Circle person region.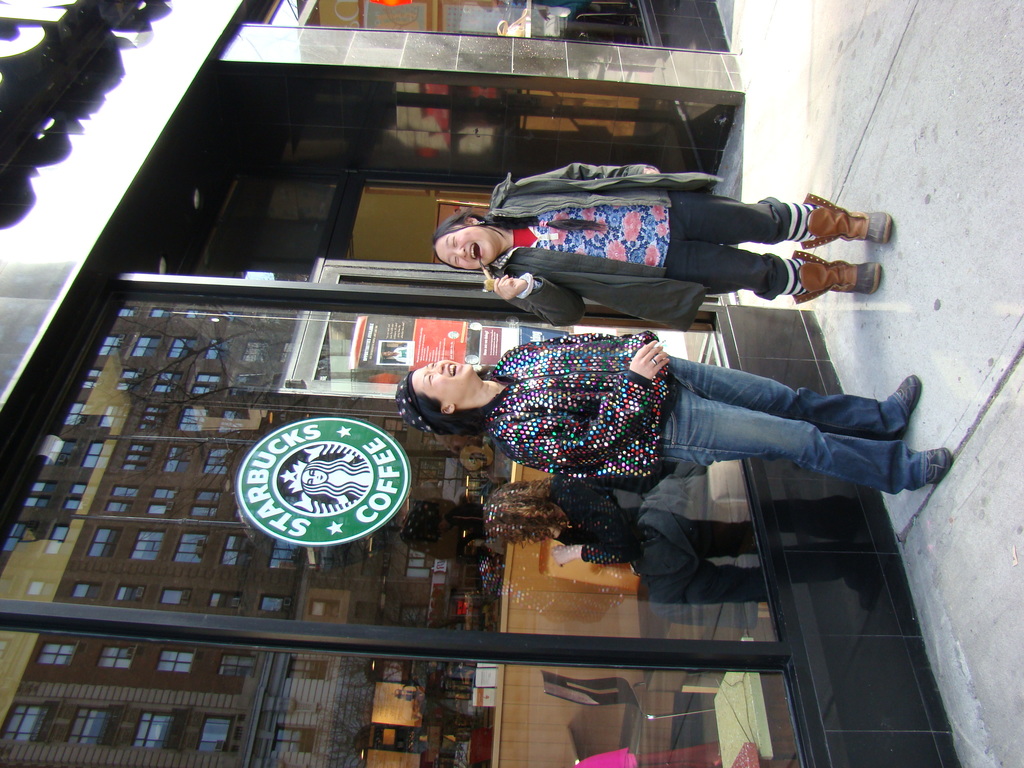
Region: [301, 461, 367, 499].
